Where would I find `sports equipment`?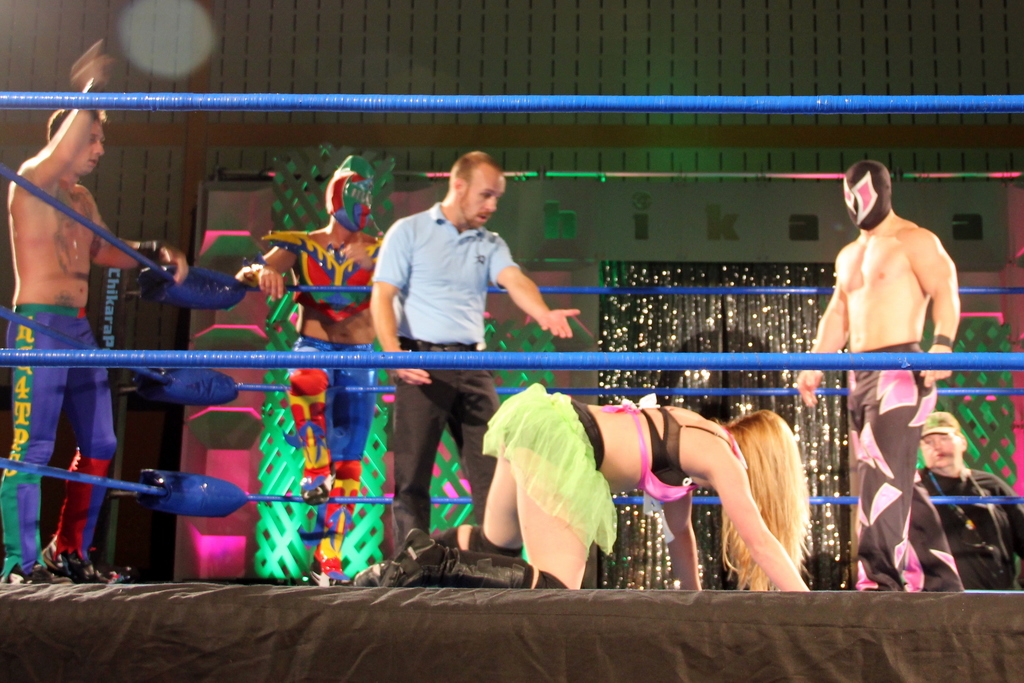
At Rect(376, 526, 524, 581).
